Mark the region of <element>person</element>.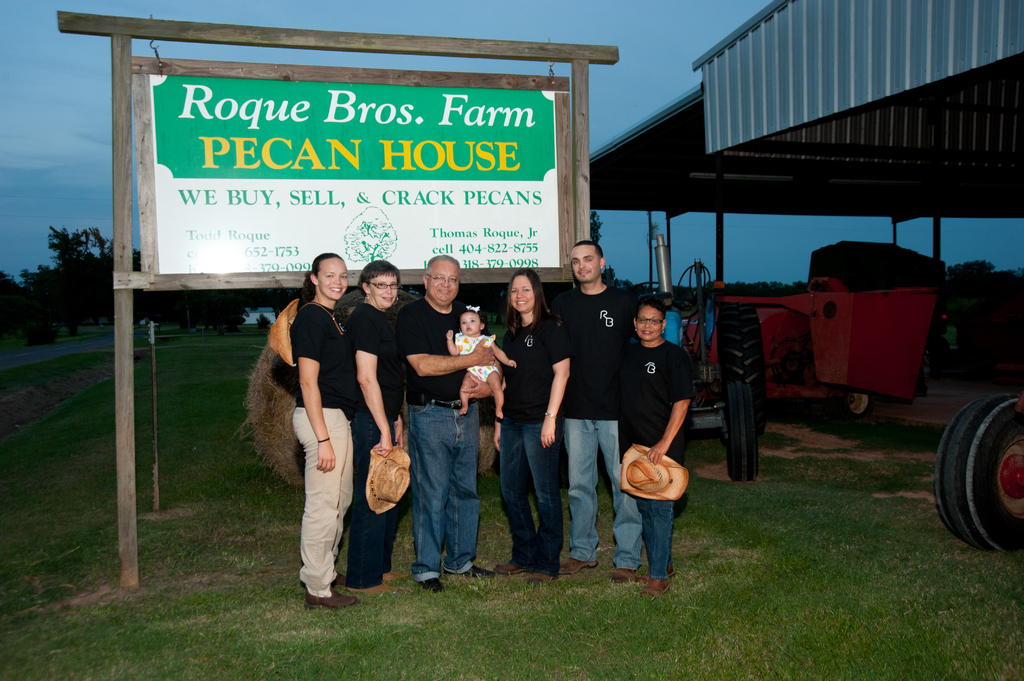
Region: x1=342, y1=260, x2=404, y2=597.
